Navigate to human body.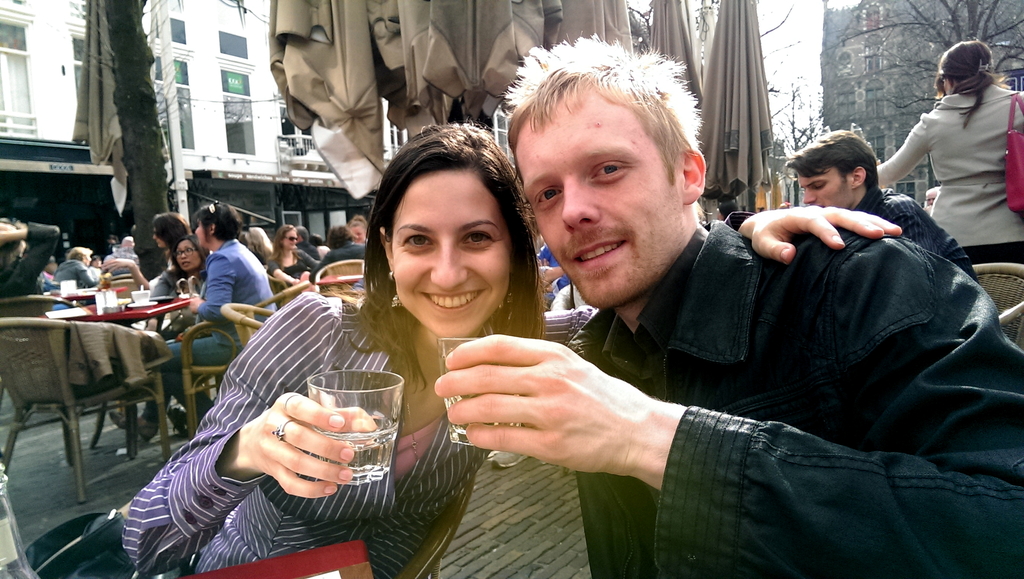
Navigation target: region(55, 268, 95, 294).
